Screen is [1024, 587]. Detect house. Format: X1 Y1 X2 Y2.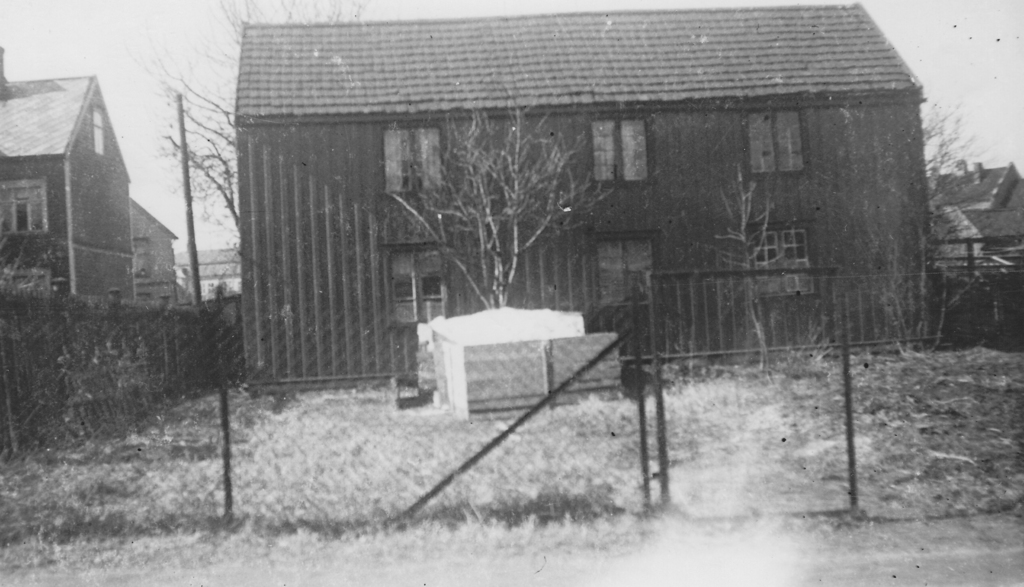
222 1 964 444.
